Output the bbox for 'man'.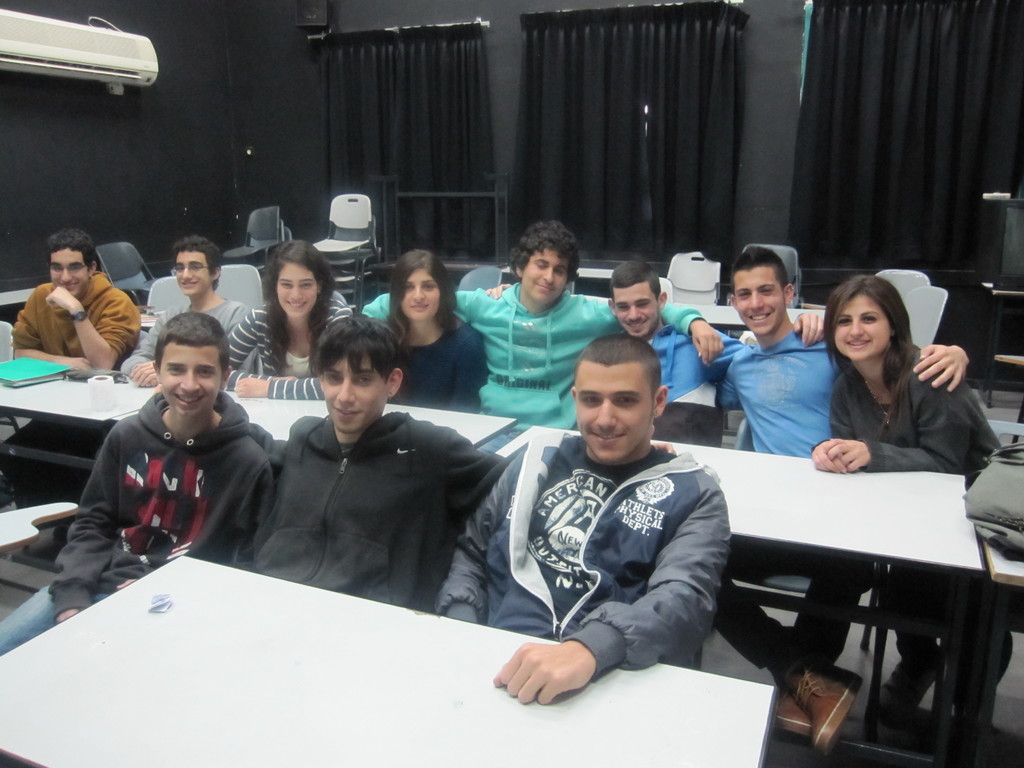
x1=479 y1=262 x2=826 y2=450.
